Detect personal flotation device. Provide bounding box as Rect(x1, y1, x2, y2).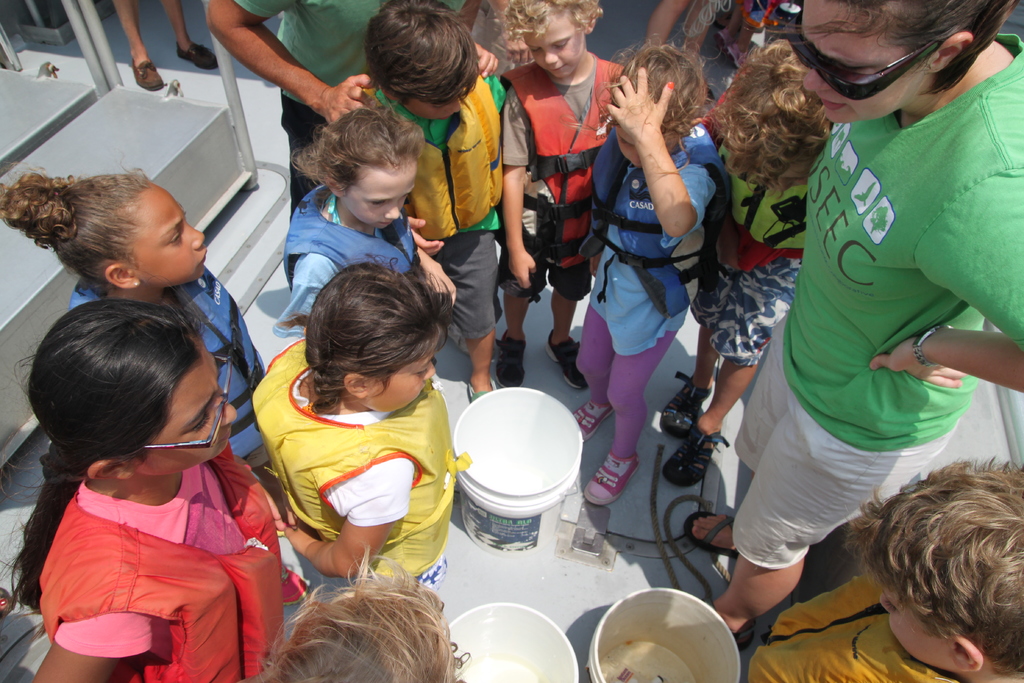
Rect(490, 49, 630, 269).
